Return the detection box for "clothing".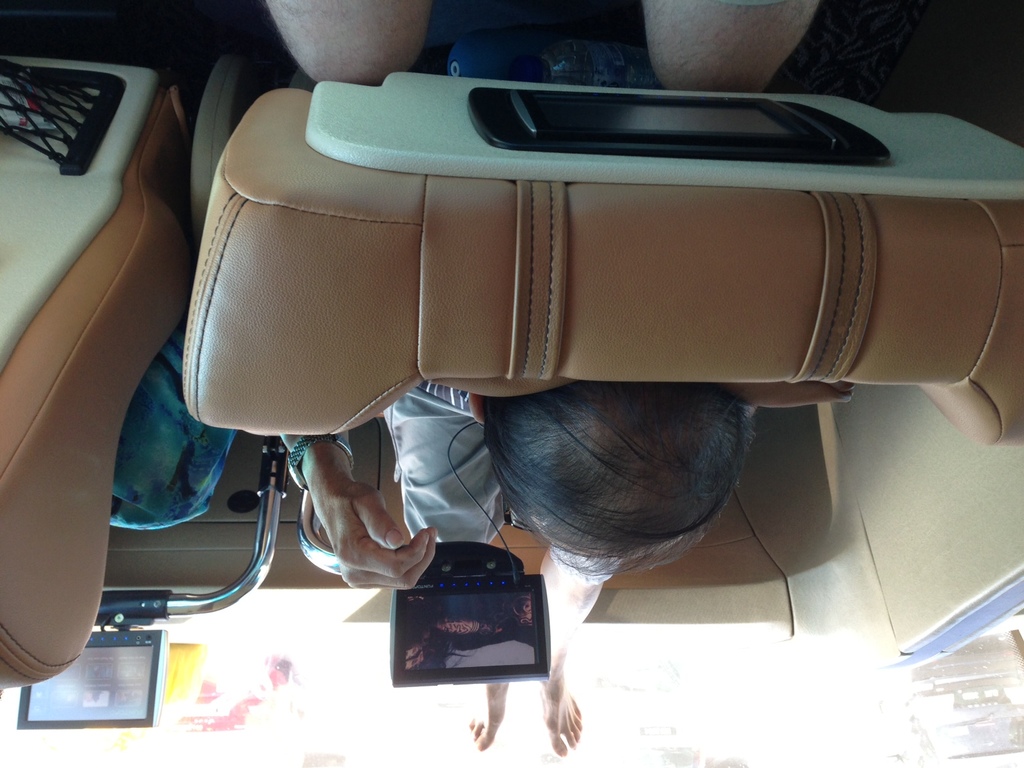
crop(376, 381, 506, 552).
